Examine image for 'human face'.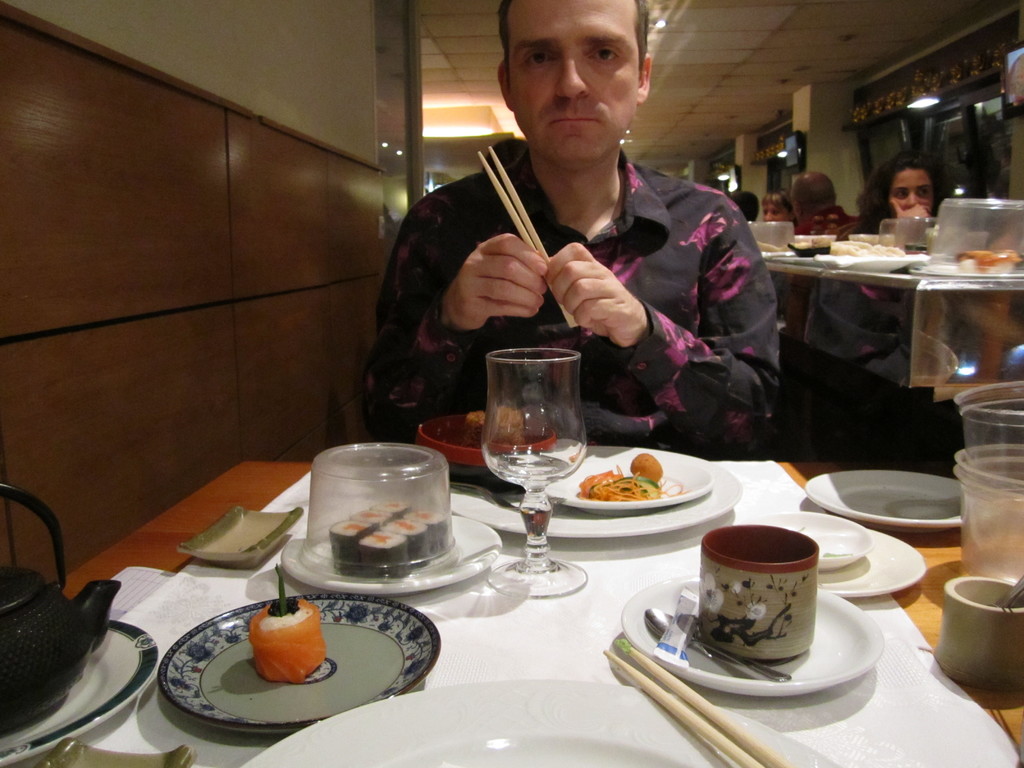
Examination result: <box>508,0,637,166</box>.
